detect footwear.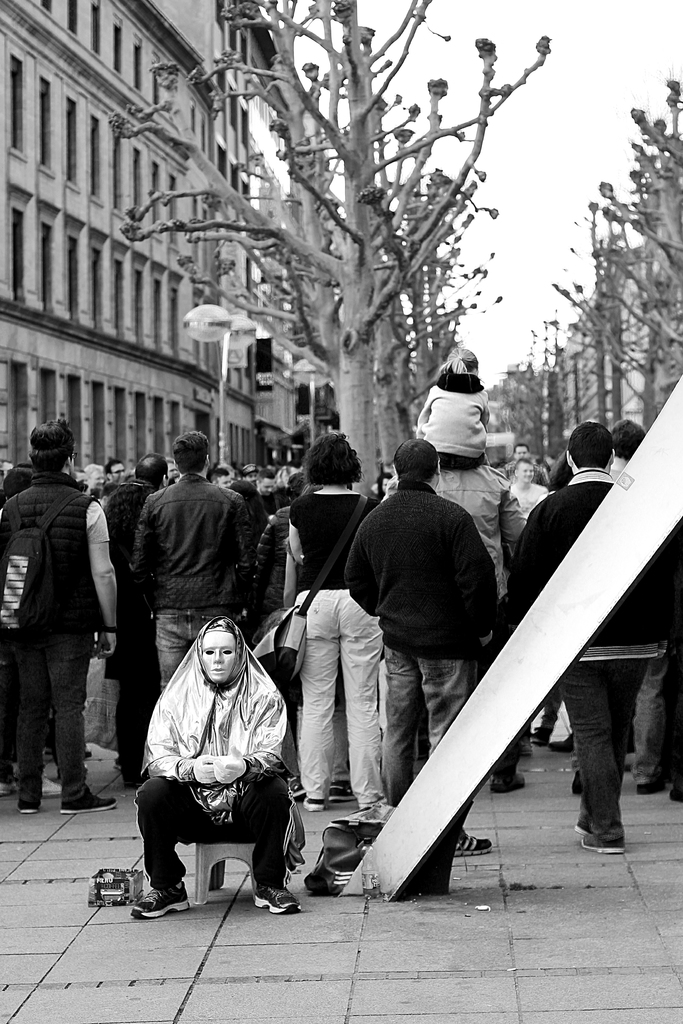
Detected at x1=488 y1=773 x2=525 y2=792.
